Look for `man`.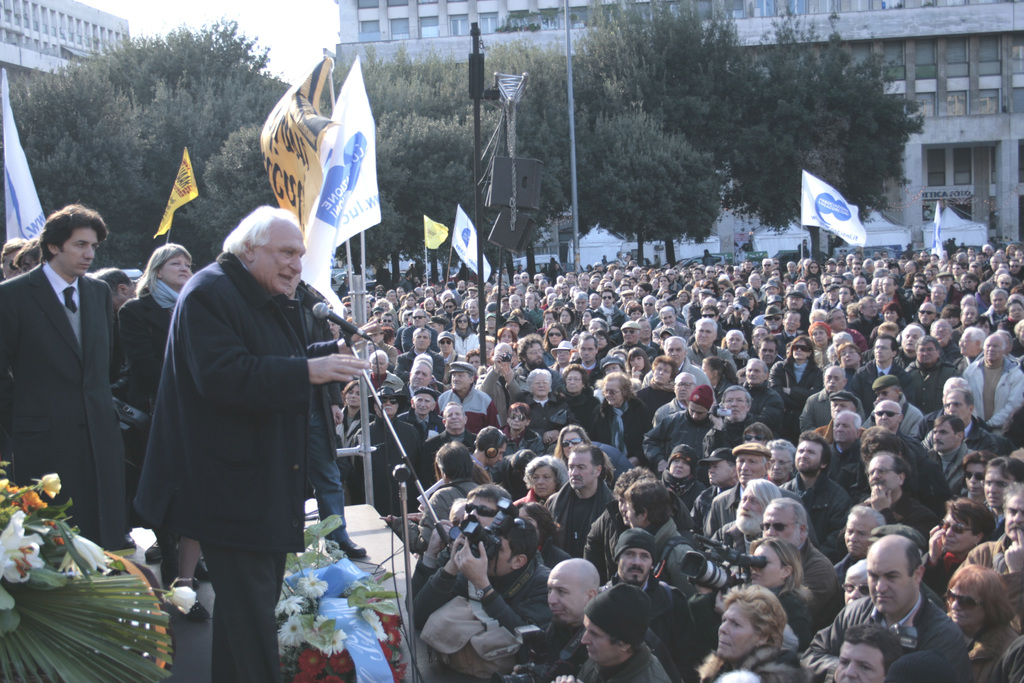
Found: crop(465, 297, 486, 325).
